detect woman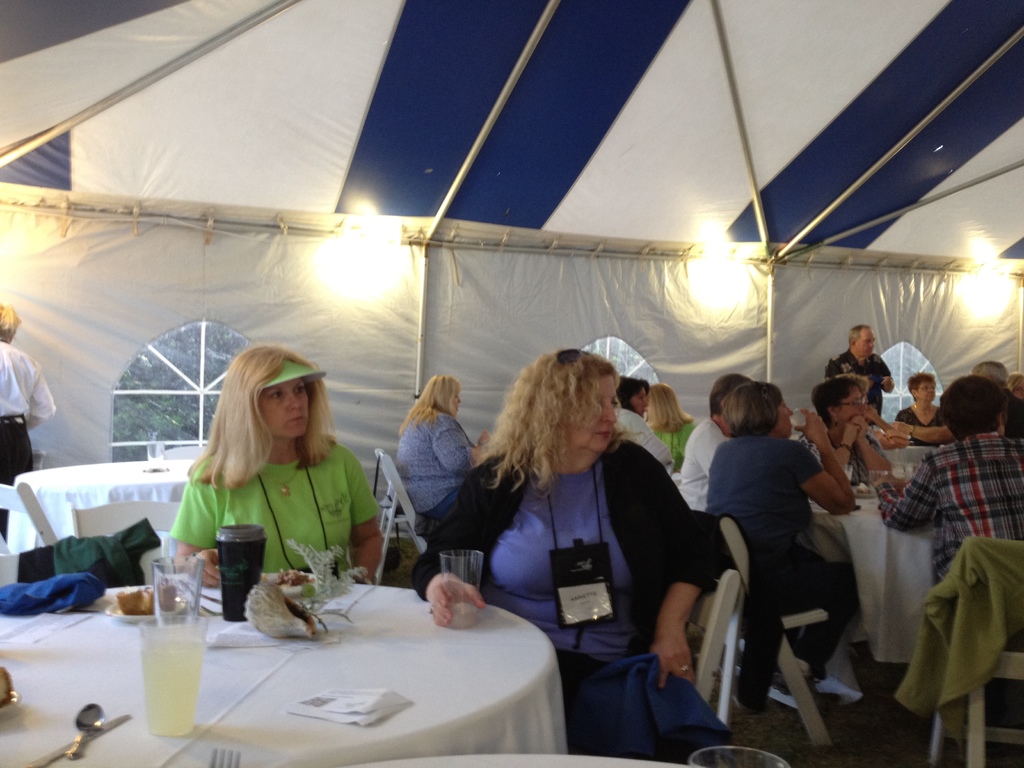
<region>394, 373, 489, 522</region>
